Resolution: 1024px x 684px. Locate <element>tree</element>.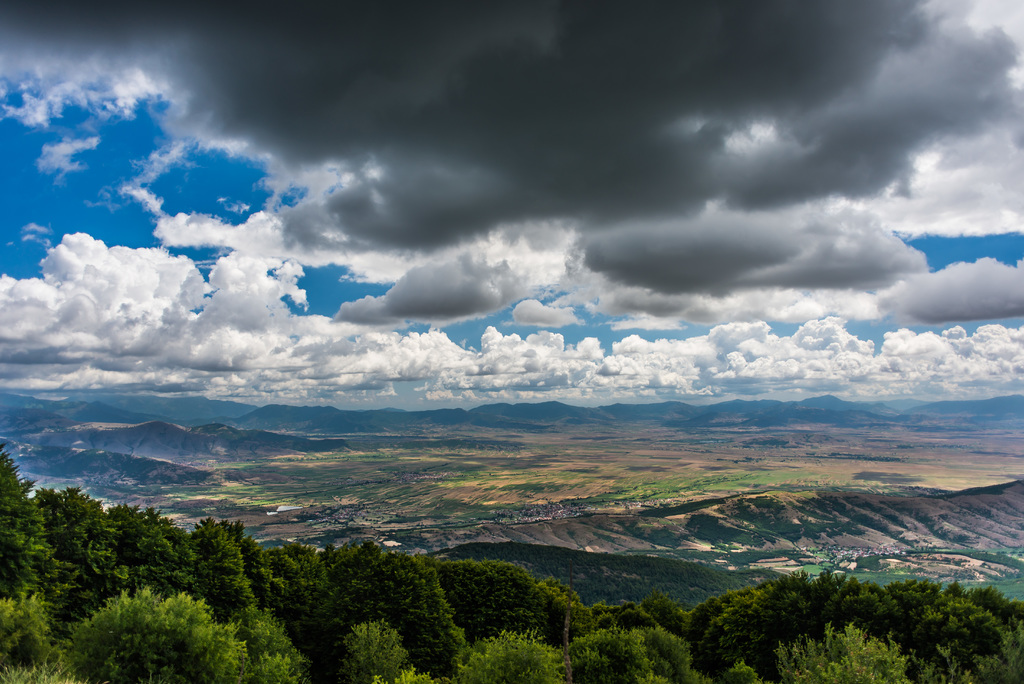
461/625/565/683.
